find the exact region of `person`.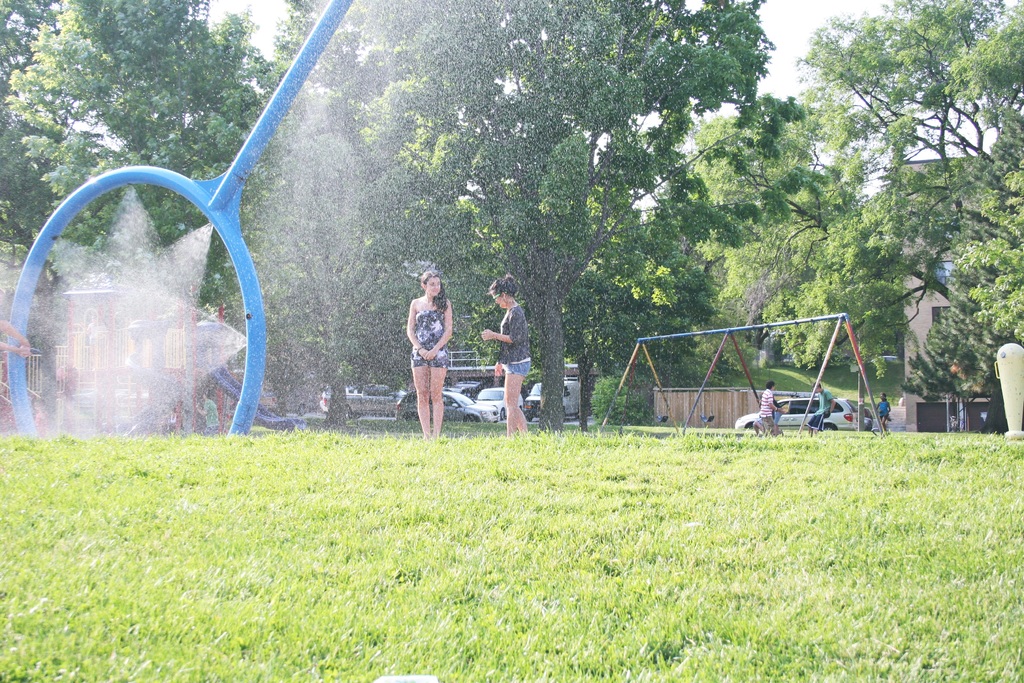
Exact region: (left=0, top=318, right=35, bottom=369).
